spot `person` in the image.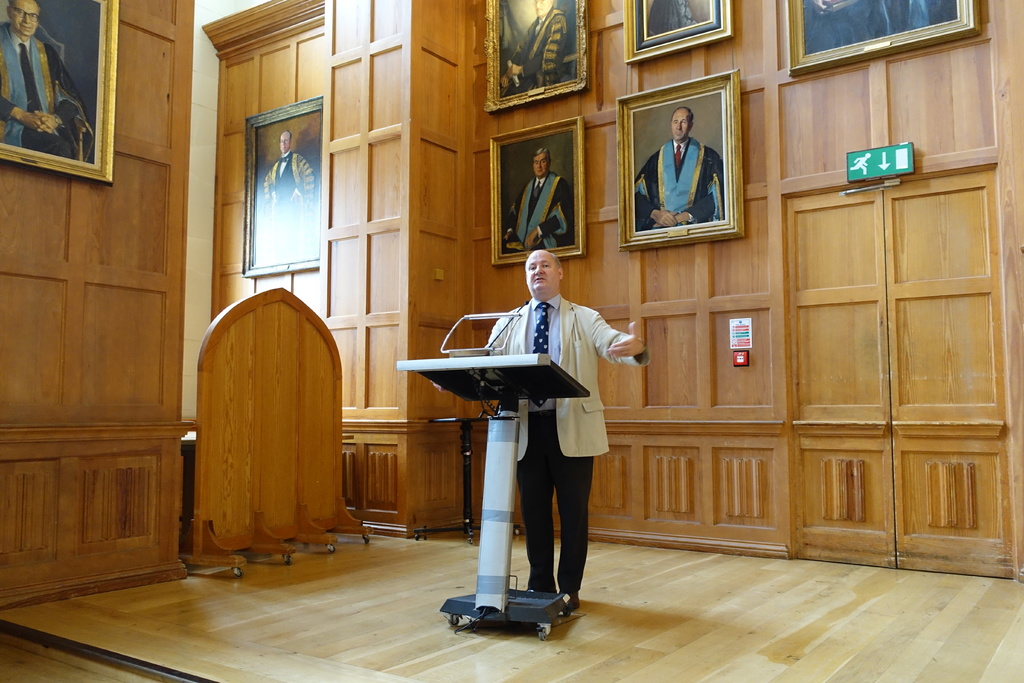
`person` found at [left=633, top=104, right=726, bottom=231].
